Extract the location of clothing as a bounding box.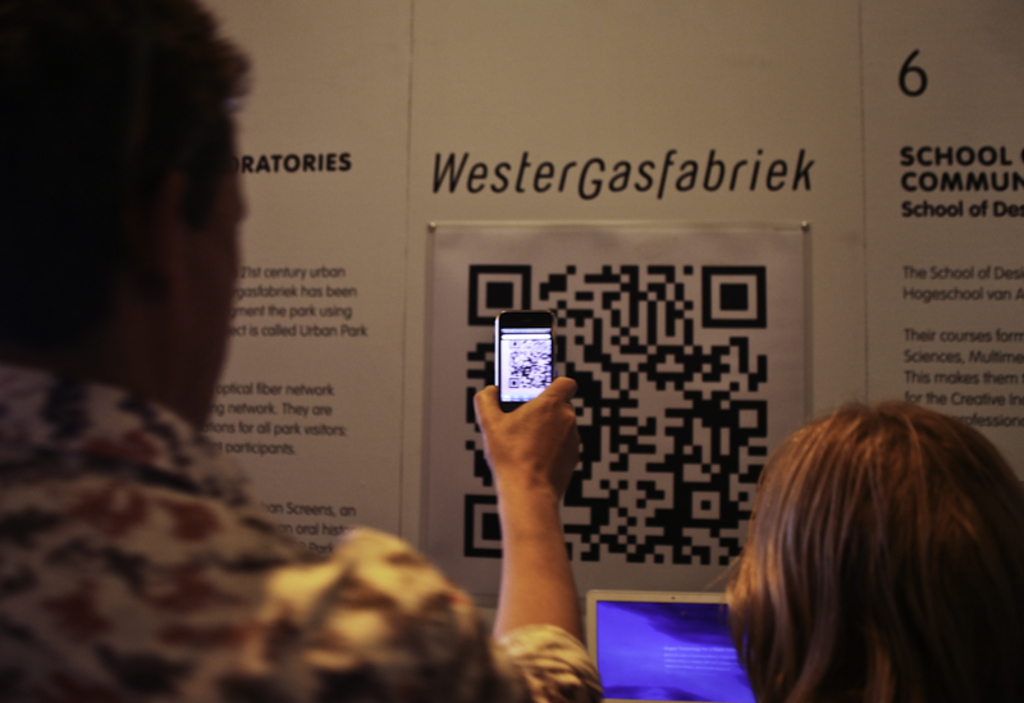
Rect(0, 366, 603, 702).
